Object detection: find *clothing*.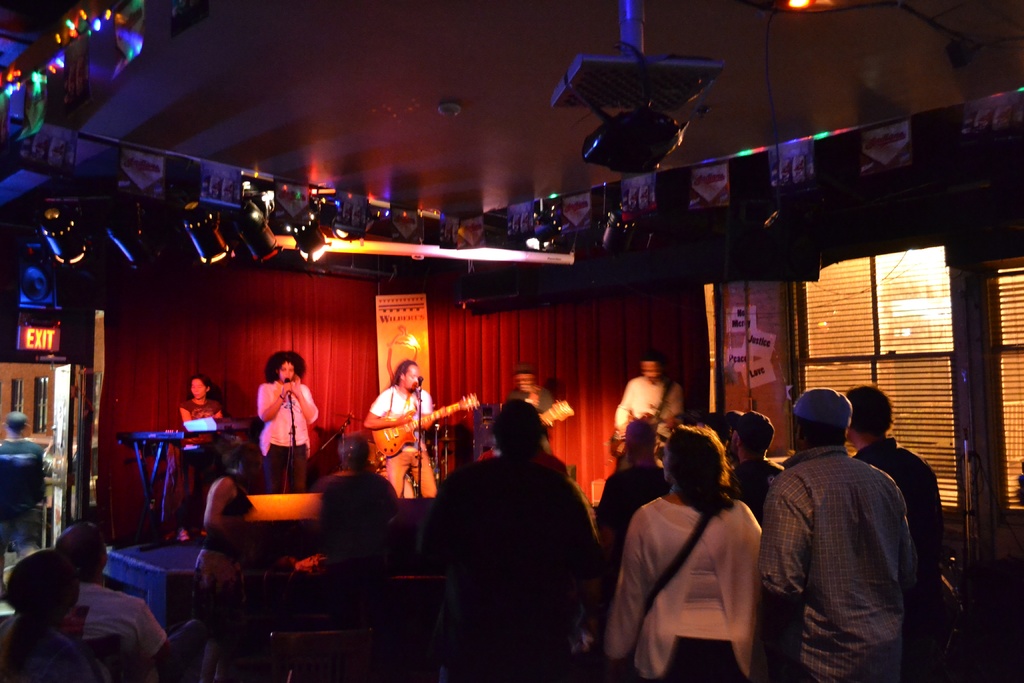
locate(68, 588, 175, 677).
